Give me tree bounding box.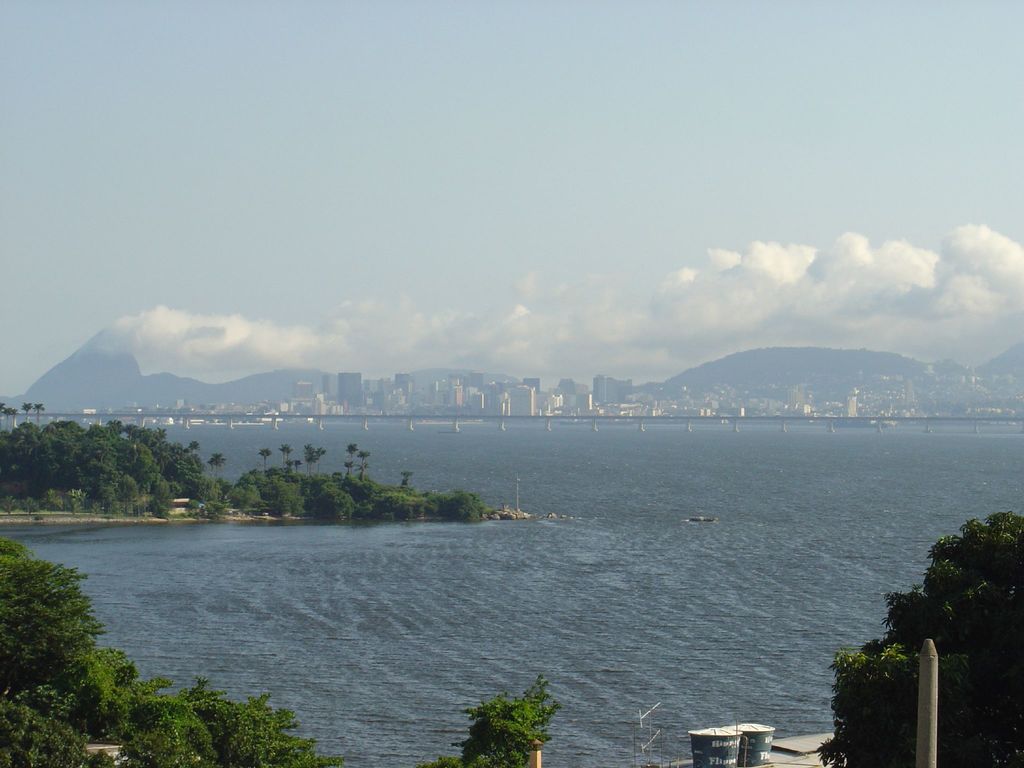
x1=189 y1=442 x2=199 y2=449.
